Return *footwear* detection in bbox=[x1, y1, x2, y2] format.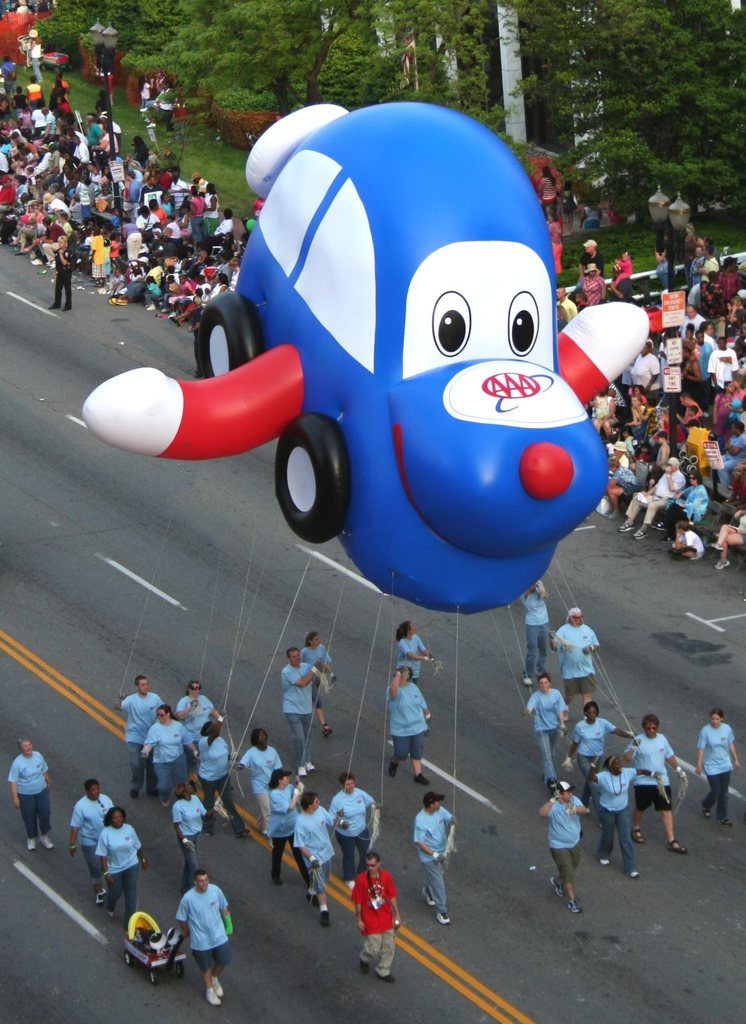
bbox=[360, 963, 367, 975].
